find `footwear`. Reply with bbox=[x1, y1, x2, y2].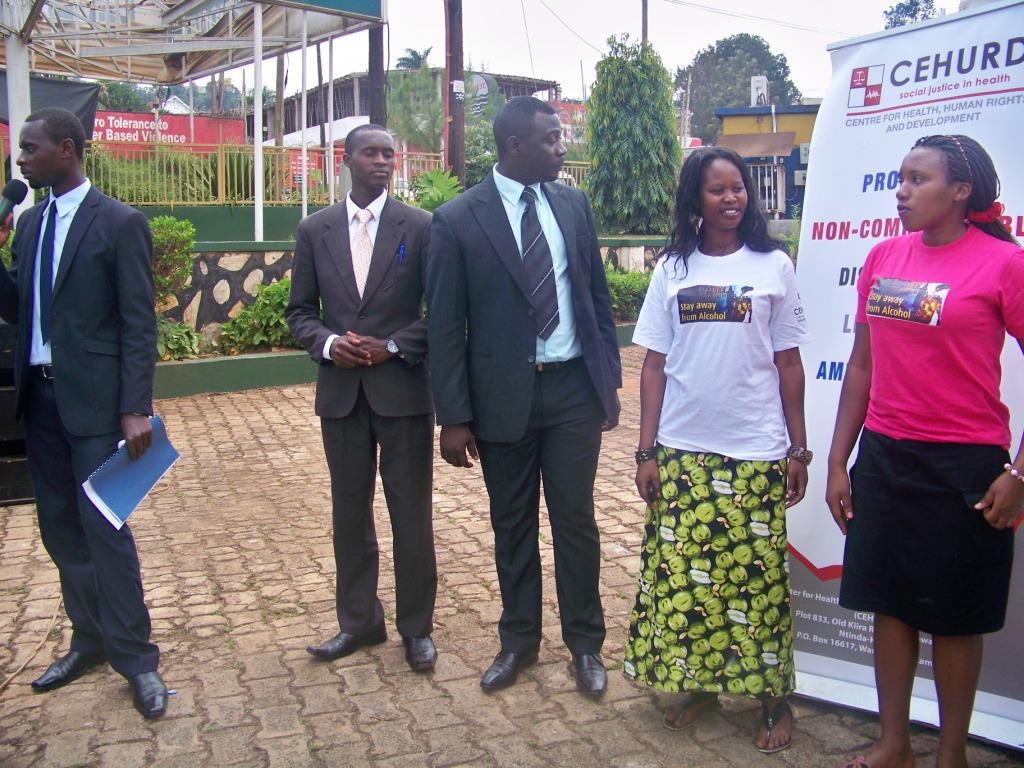
bbox=[401, 628, 440, 671].
